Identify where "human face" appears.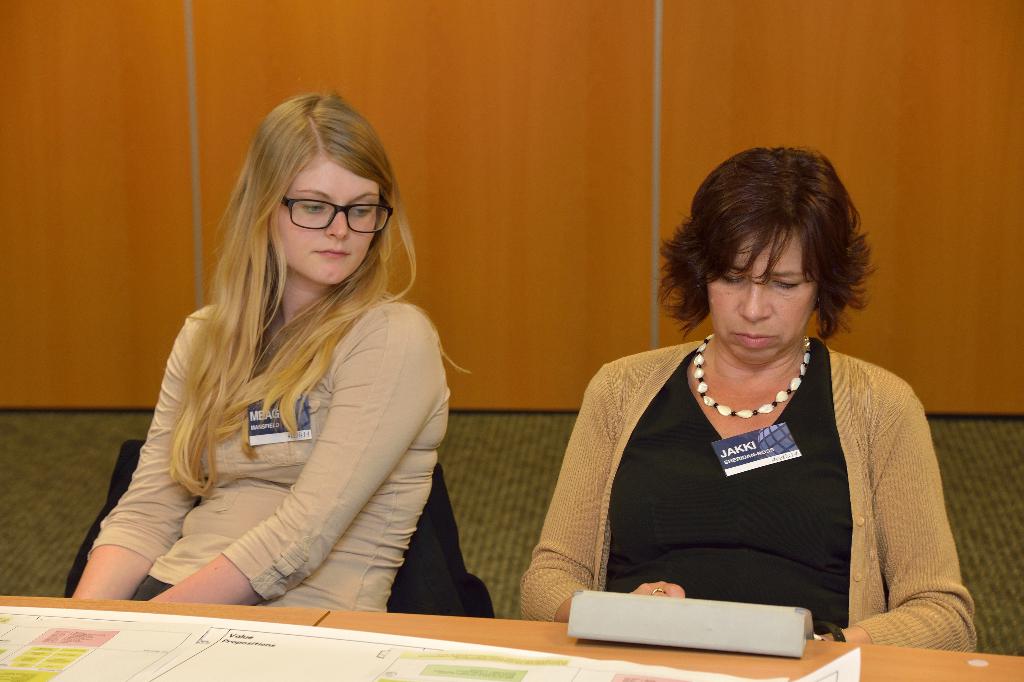
Appears at crop(702, 233, 820, 363).
